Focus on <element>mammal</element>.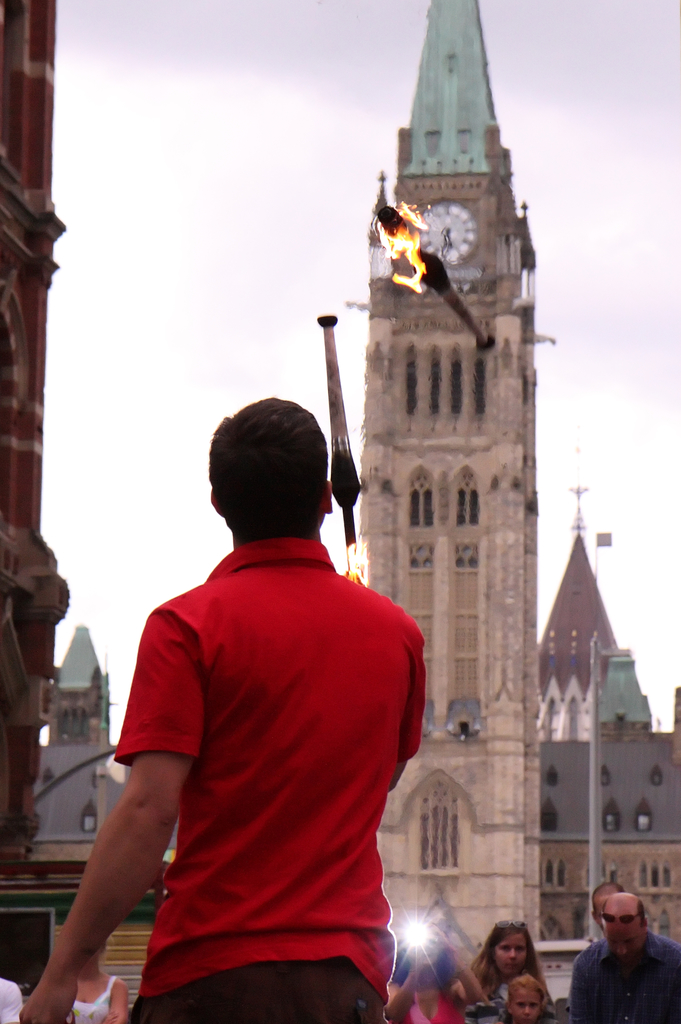
Focused at 382:914:487:1023.
